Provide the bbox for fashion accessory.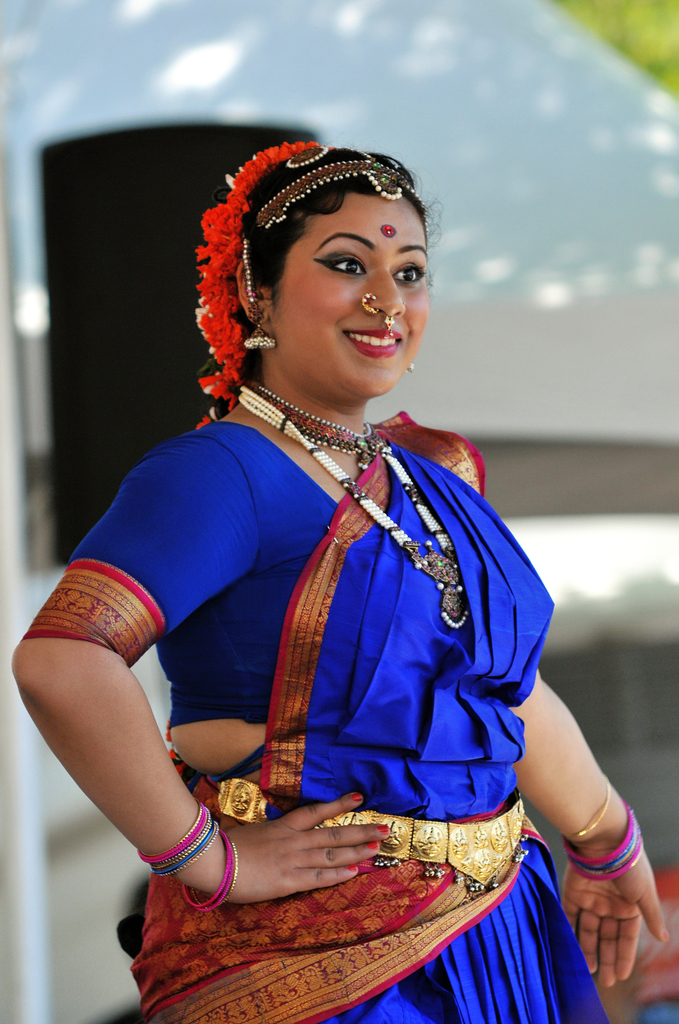
Rect(250, 138, 434, 230).
